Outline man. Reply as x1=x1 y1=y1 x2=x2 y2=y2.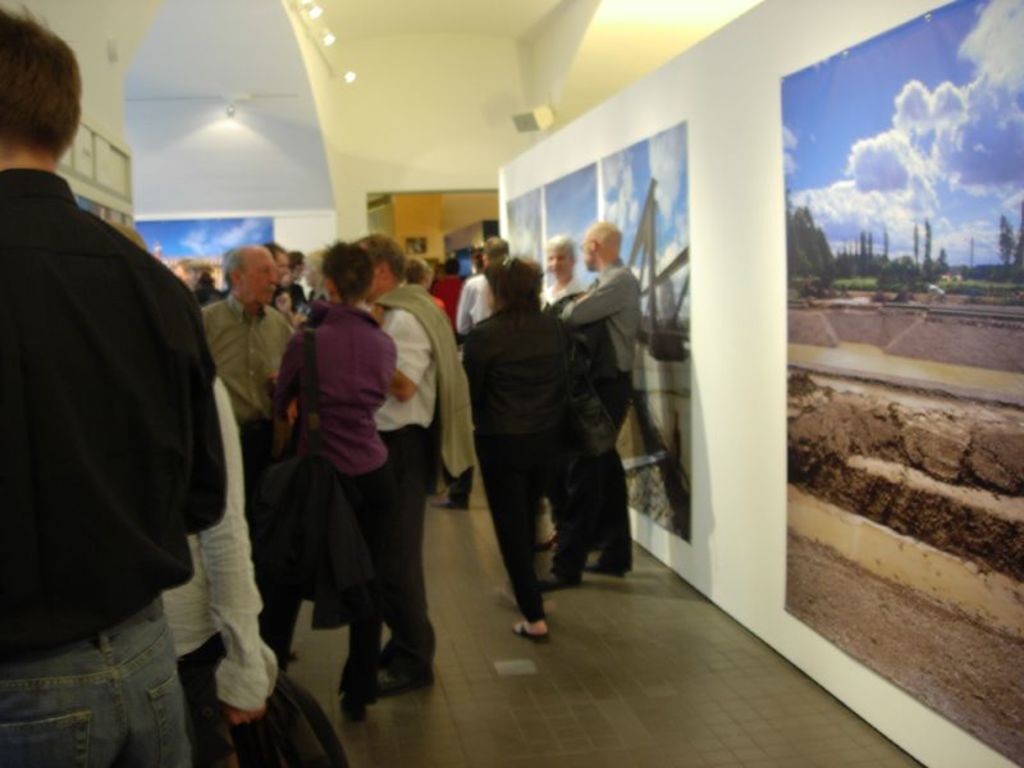
x1=534 y1=233 x2=595 y2=312.
